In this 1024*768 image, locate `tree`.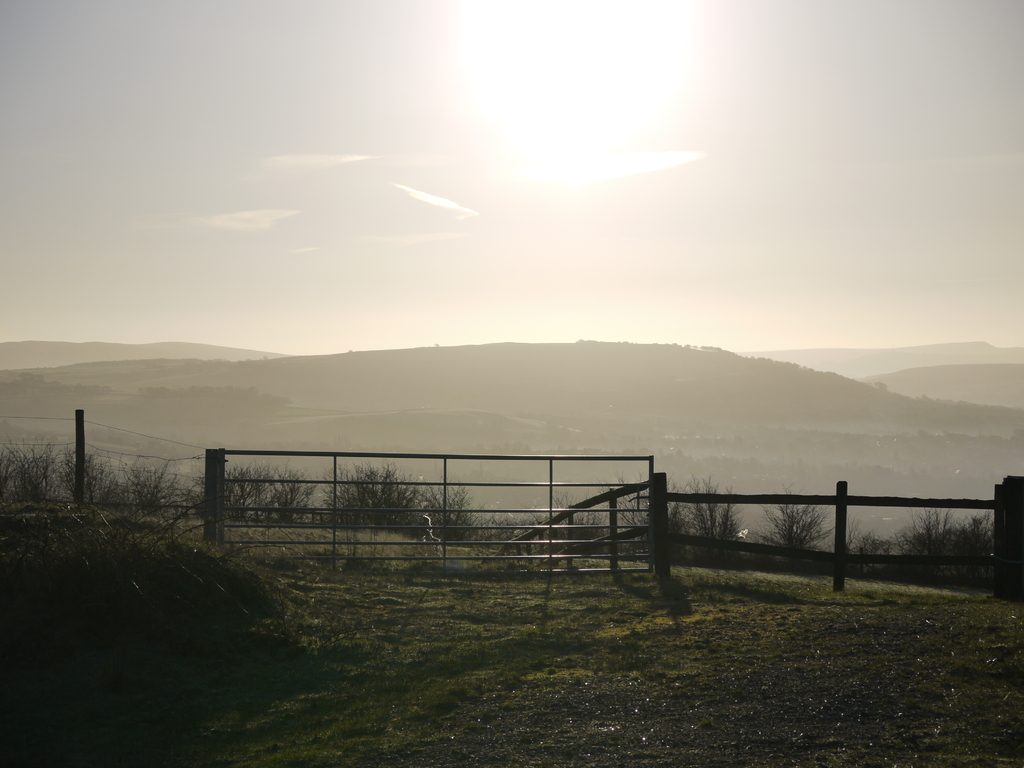
Bounding box: <region>270, 463, 323, 529</region>.
